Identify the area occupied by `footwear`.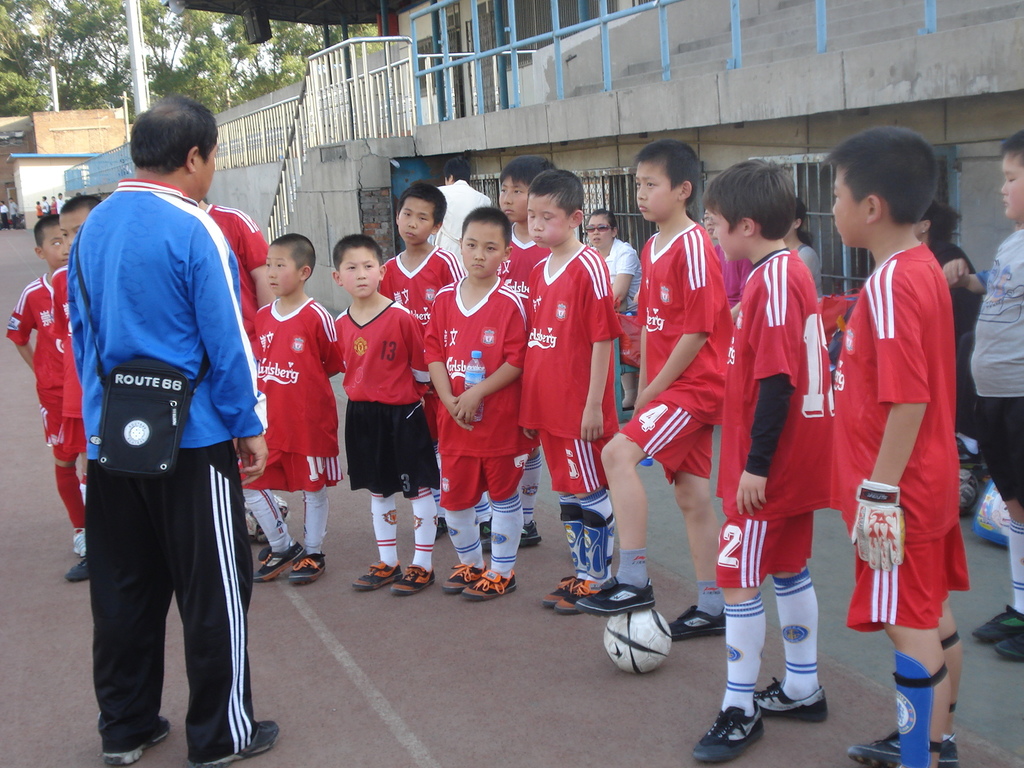
Area: <region>253, 547, 303, 583</region>.
